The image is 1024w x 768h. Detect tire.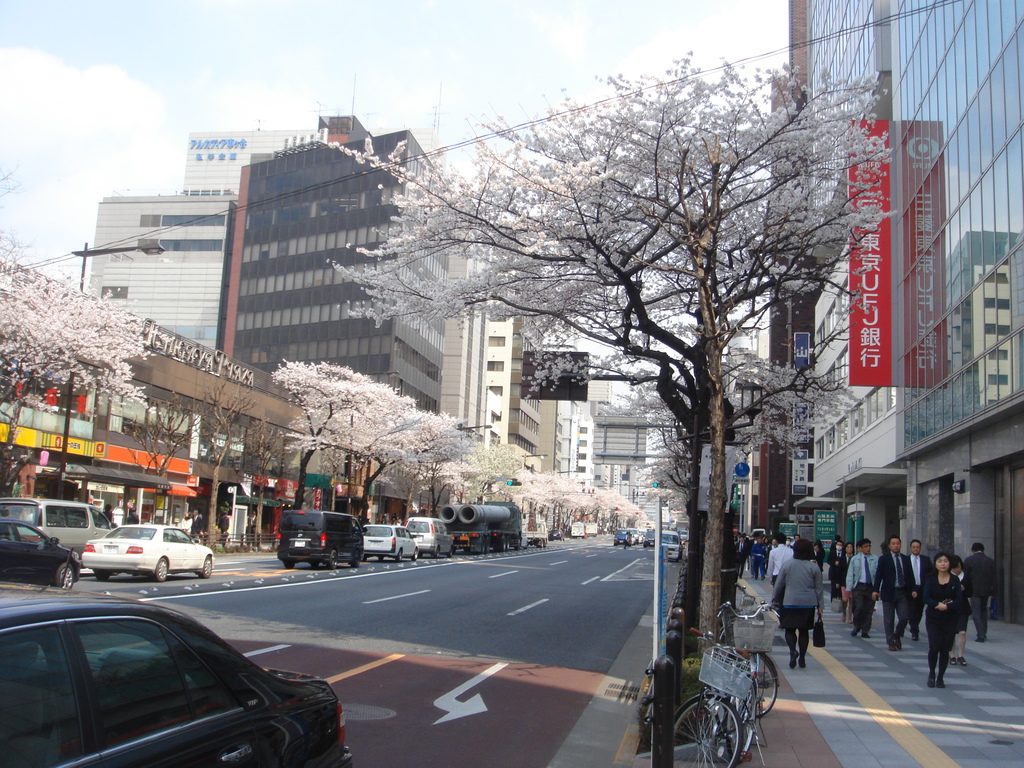
Detection: <bbox>394, 549, 405, 565</bbox>.
